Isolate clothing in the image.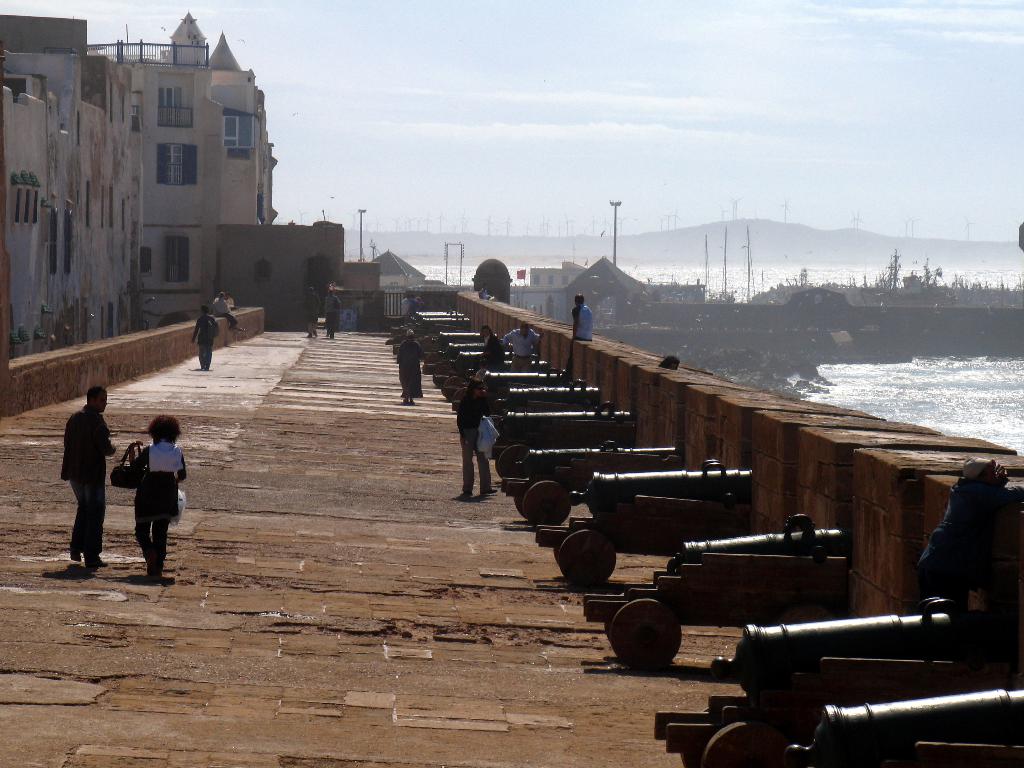
Isolated region: left=564, top=303, right=594, bottom=380.
